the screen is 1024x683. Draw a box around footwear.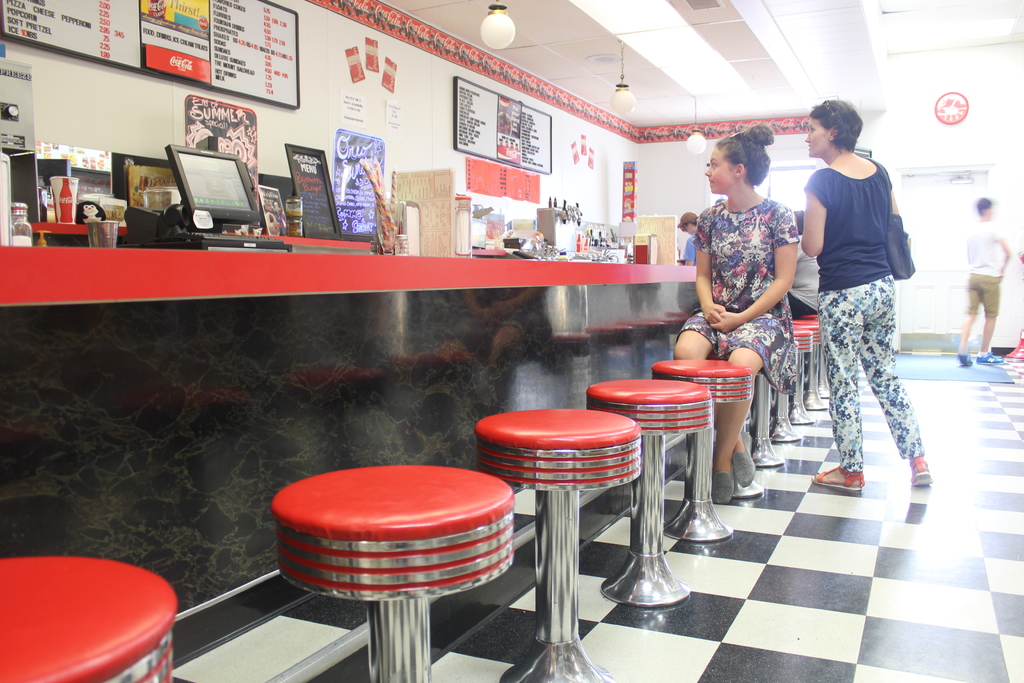
Rect(975, 350, 1003, 363).
